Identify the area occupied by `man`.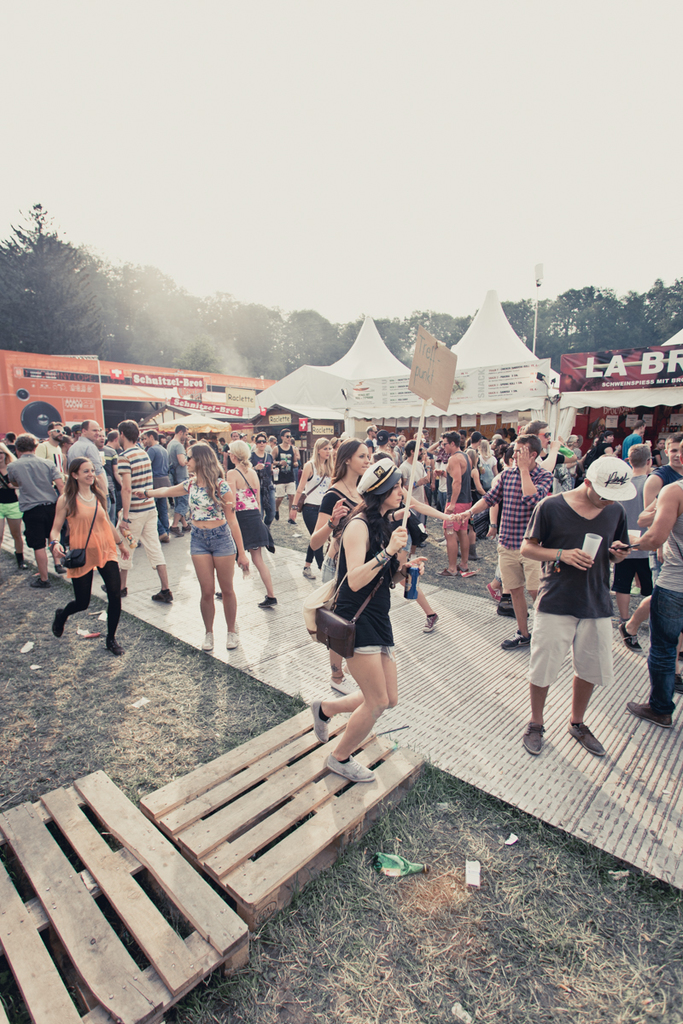
Area: rect(64, 416, 111, 514).
